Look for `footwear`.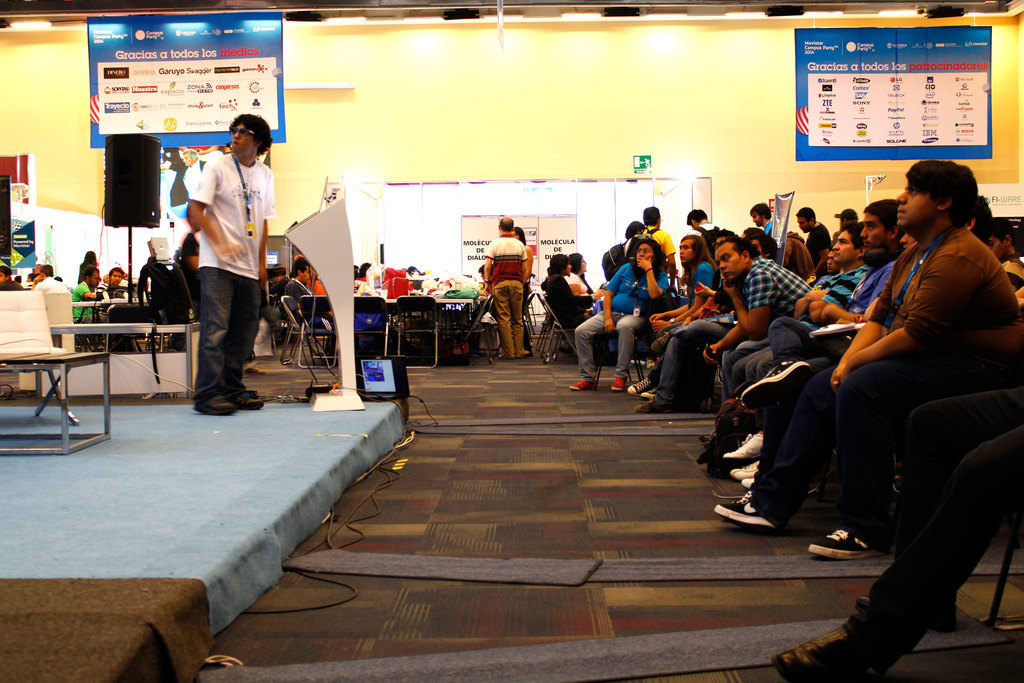
Found: detection(230, 391, 265, 409).
